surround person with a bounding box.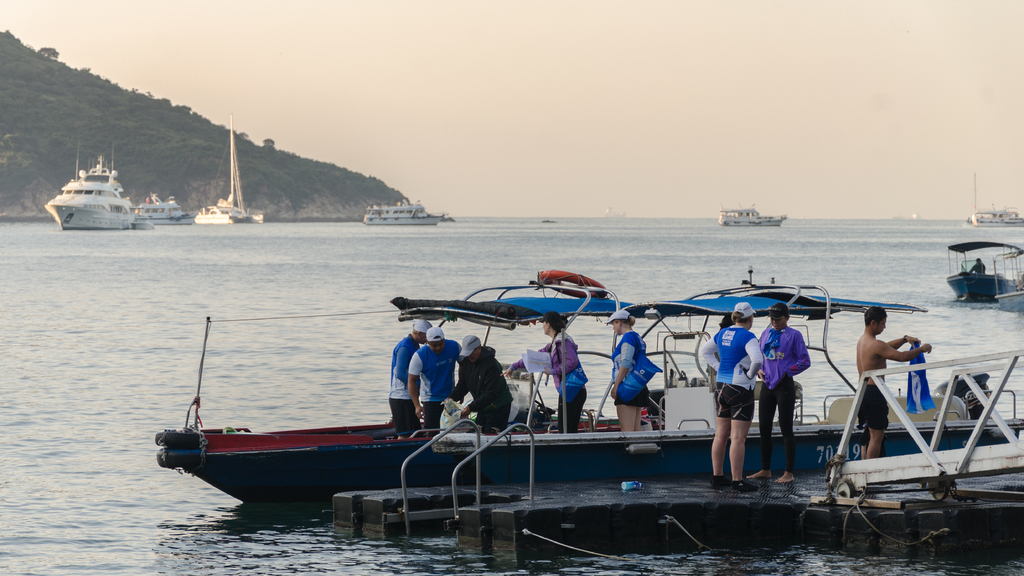
968:259:986:273.
